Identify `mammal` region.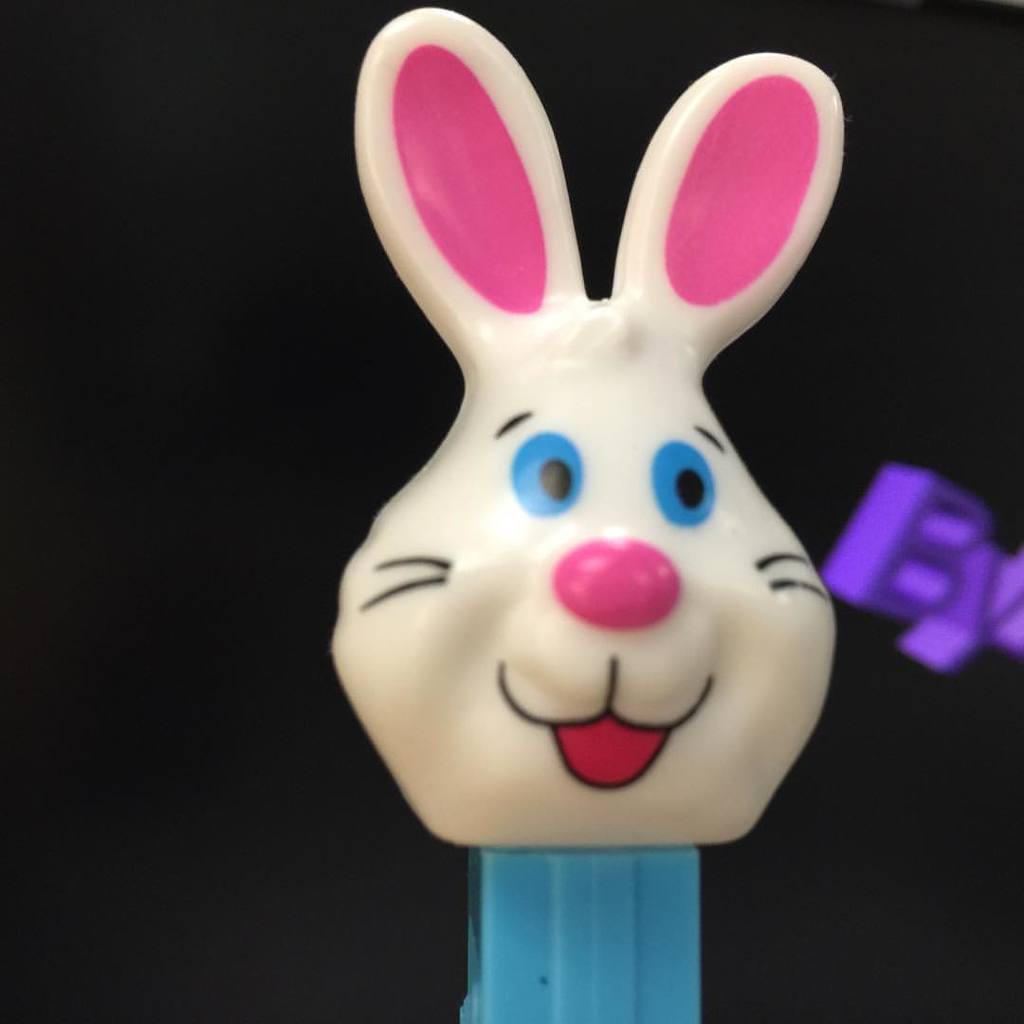
Region: [336, 4, 842, 1023].
